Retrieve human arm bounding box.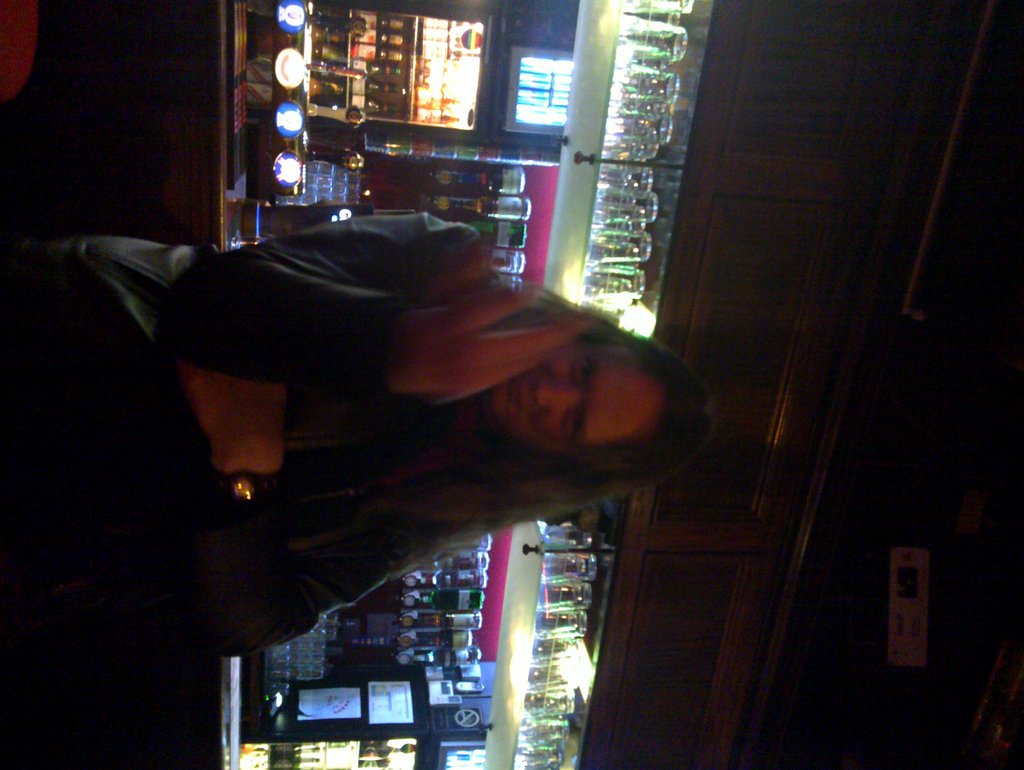
Bounding box: (x1=152, y1=204, x2=594, y2=402).
